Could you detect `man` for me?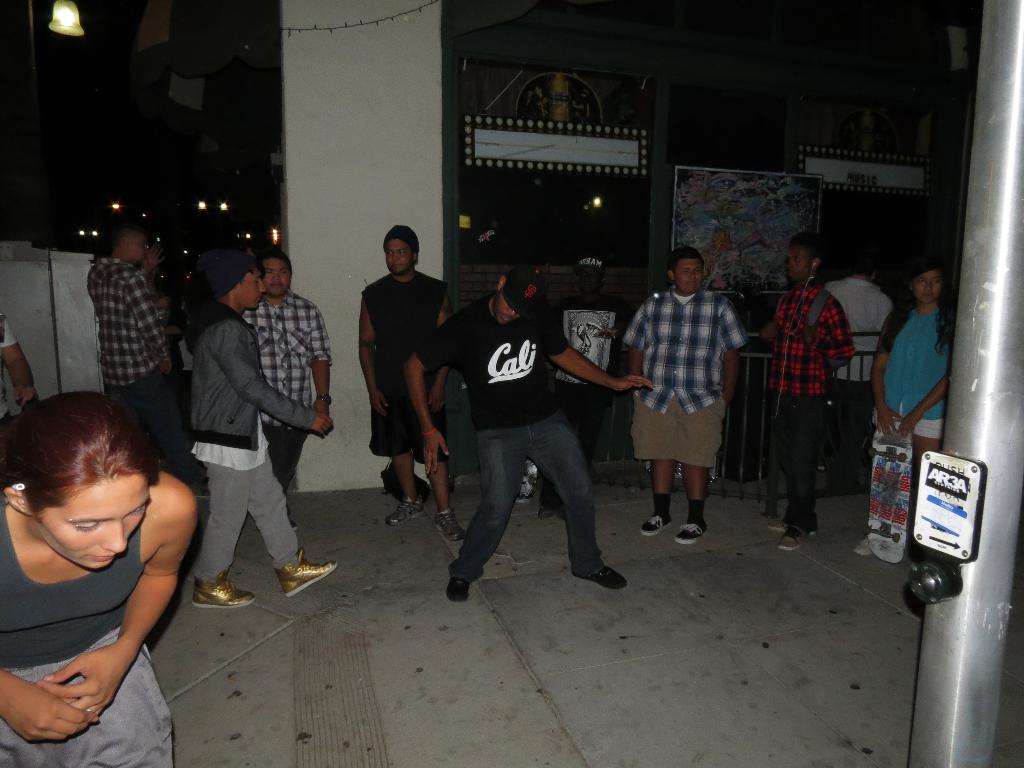
Detection result: BBox(0, 311, 43, 428).
